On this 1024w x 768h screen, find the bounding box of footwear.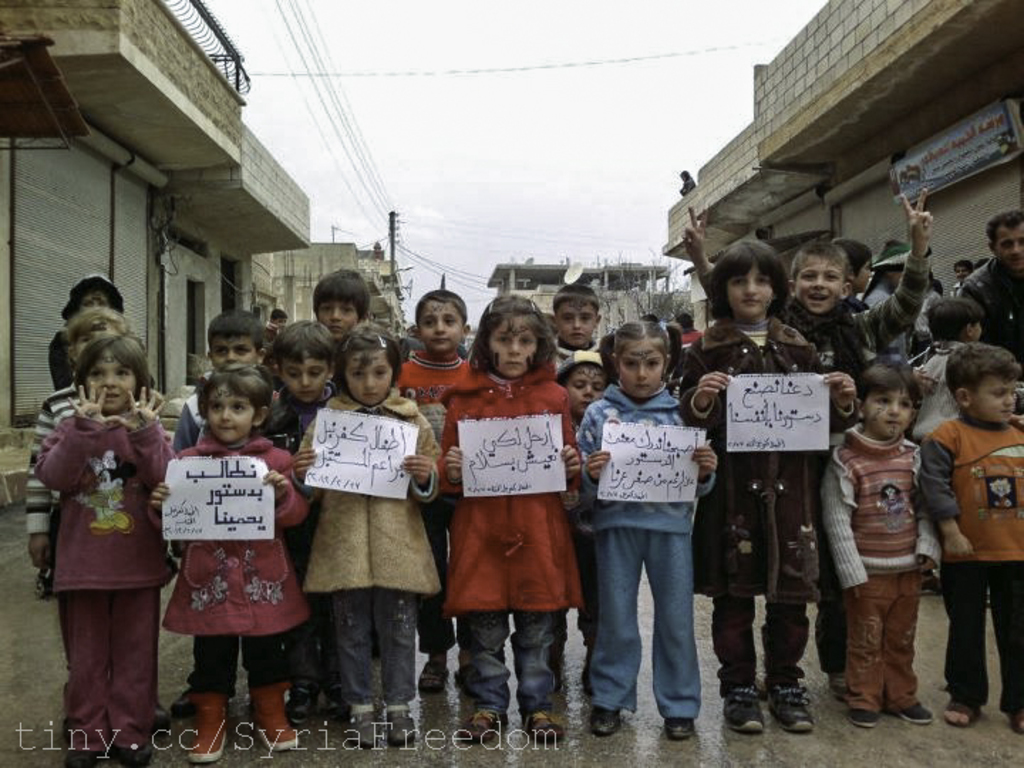
Bounding box: Rect(667, 713, 695, 738).
